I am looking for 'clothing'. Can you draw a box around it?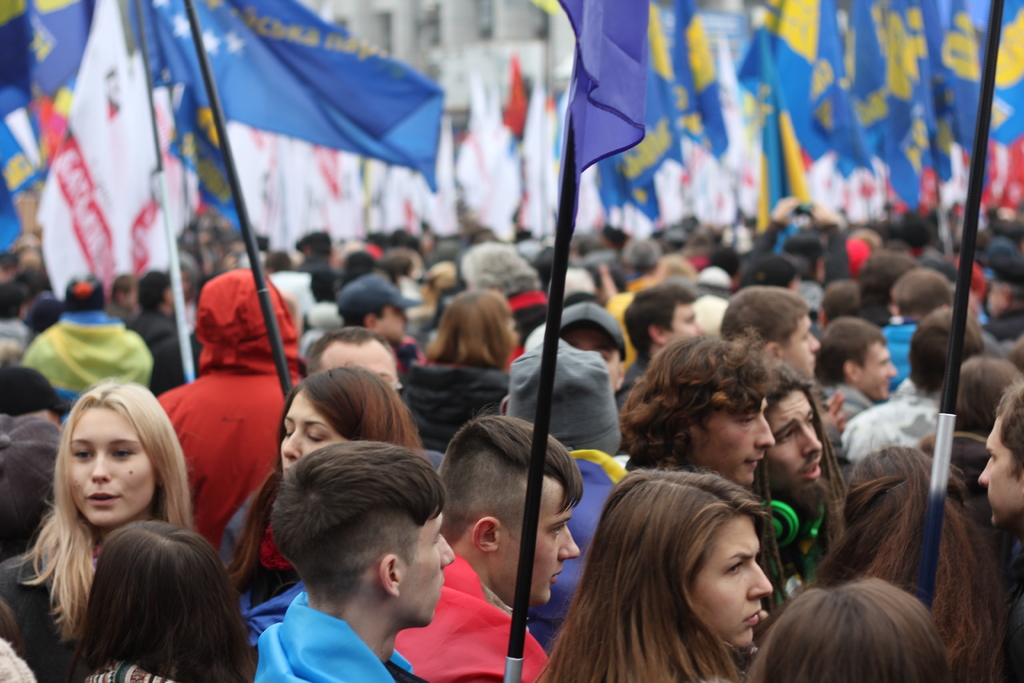
Sure, the bounding box is 151,264,299,549.
